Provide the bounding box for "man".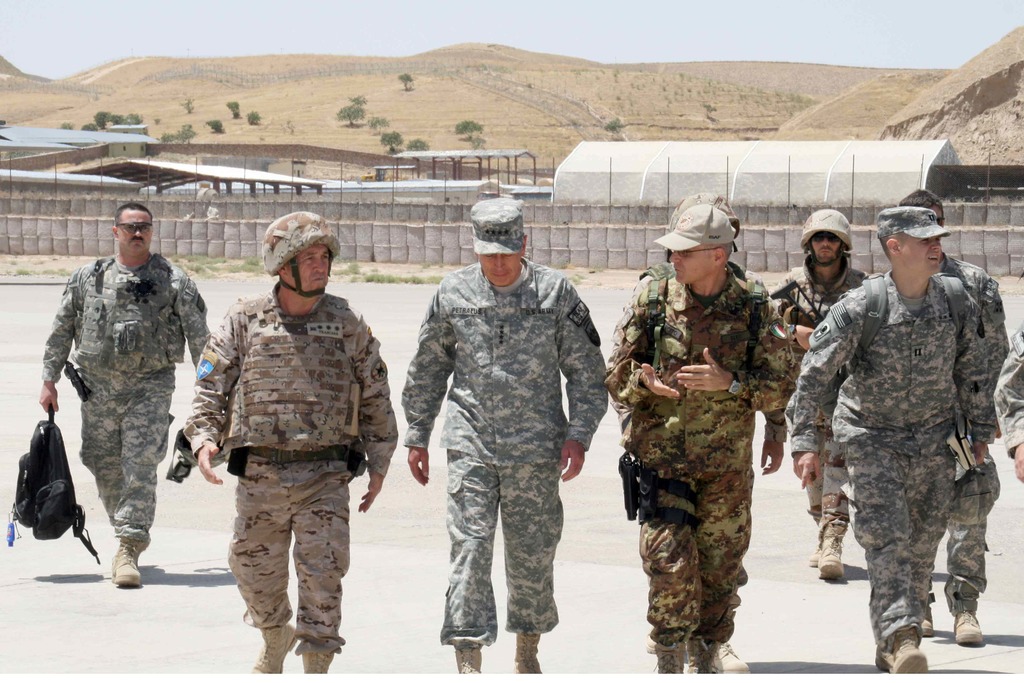
[36,195,213,591].
